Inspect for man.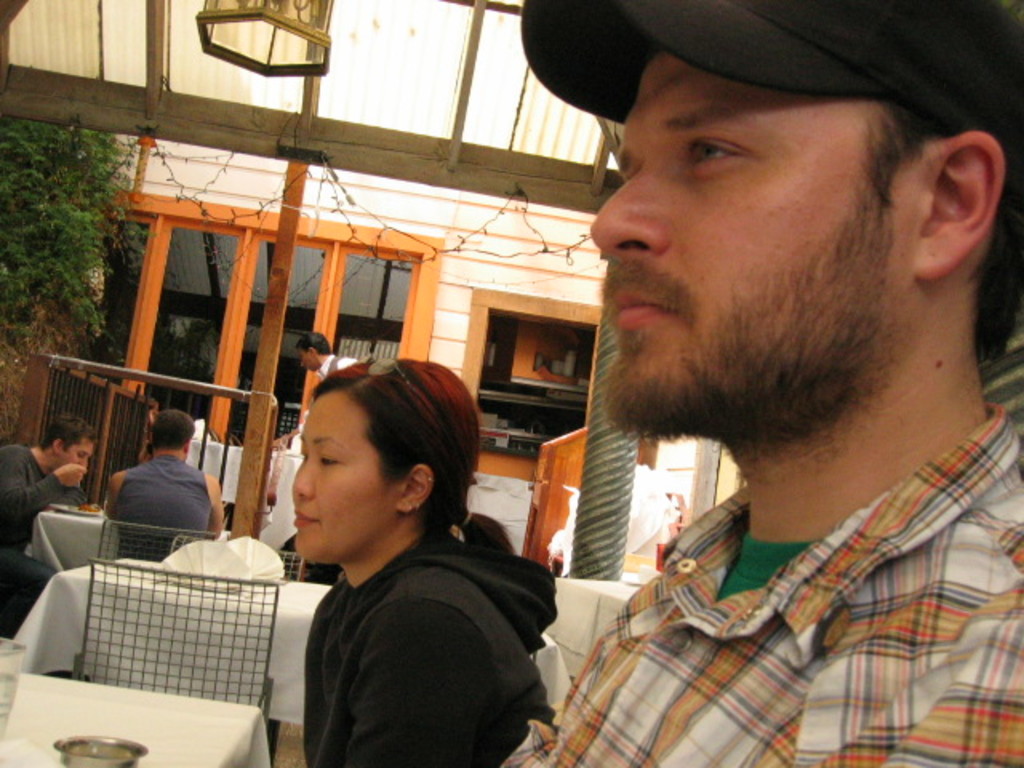
Inspection: [left=453, top=0, right=1023, bottom=757].
